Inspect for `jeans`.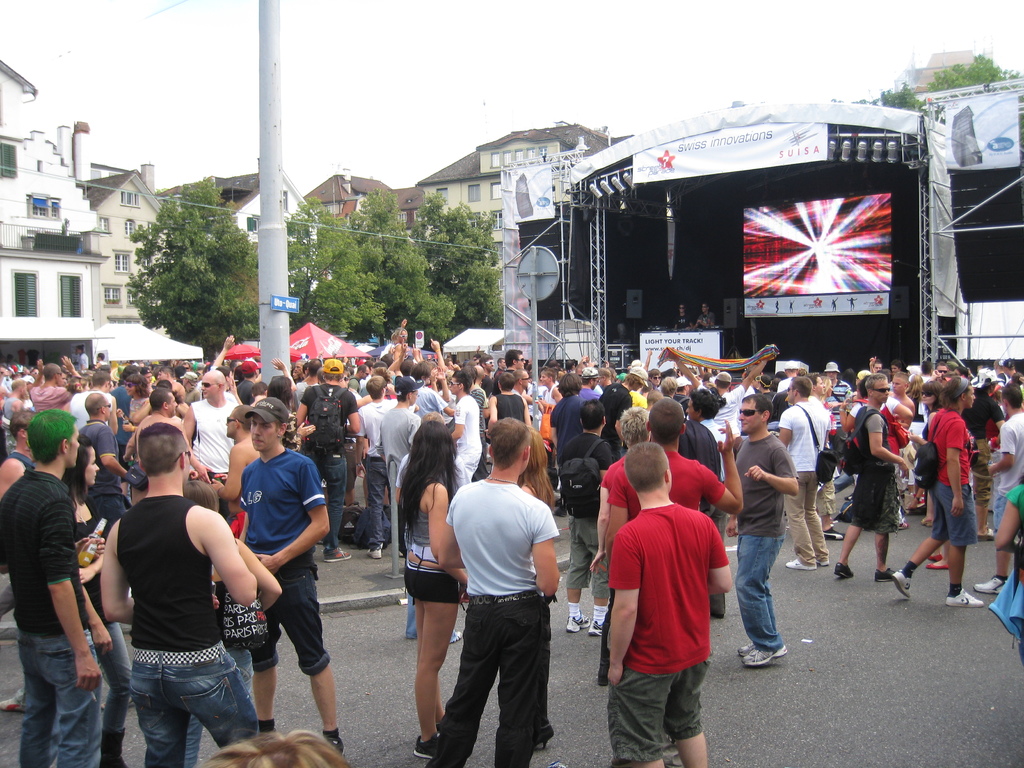
Inspection: detection(106, 620, 131, 735).
